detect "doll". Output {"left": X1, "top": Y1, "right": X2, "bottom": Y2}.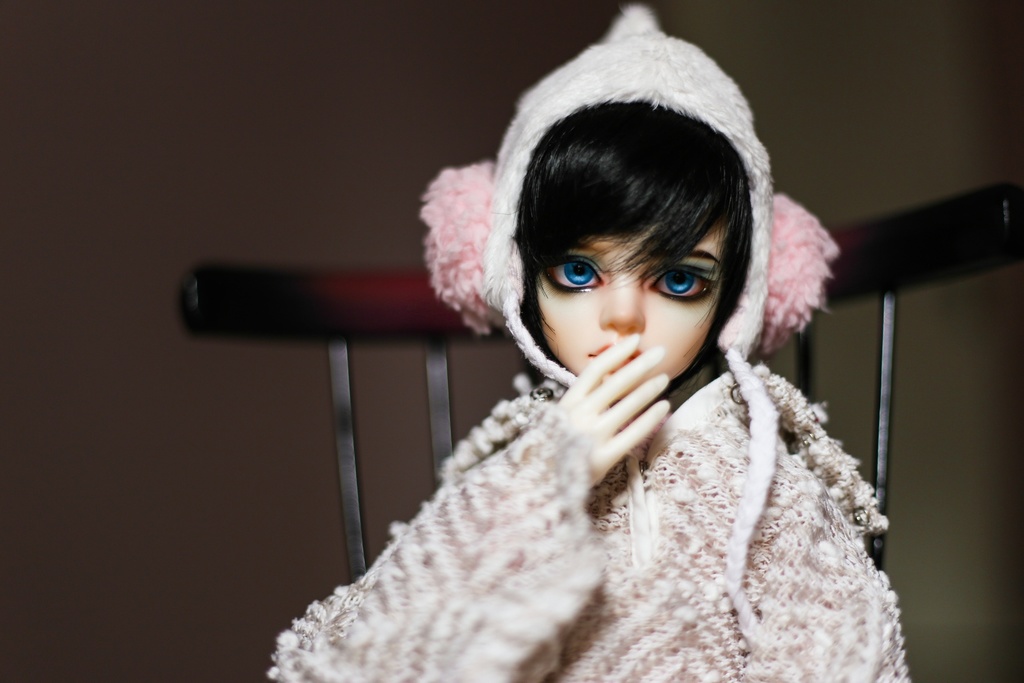
{"left": 270, "top": 60, "right": 884, "bottom": 659}.
